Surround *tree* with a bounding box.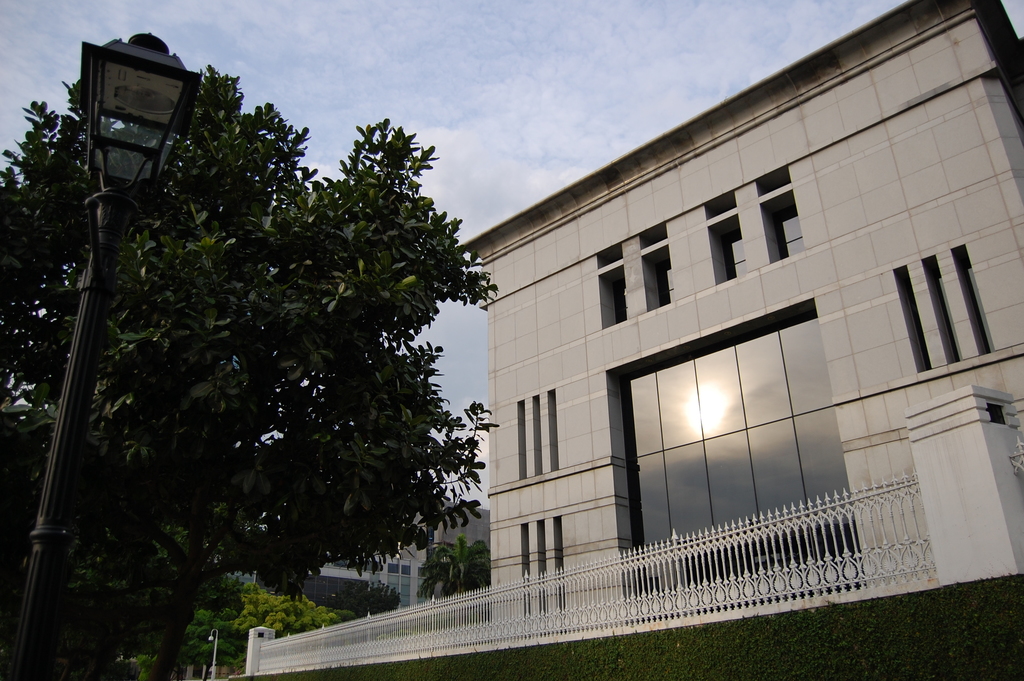
pyautogui.locateOnScreen(0, 26, 516, 646).
